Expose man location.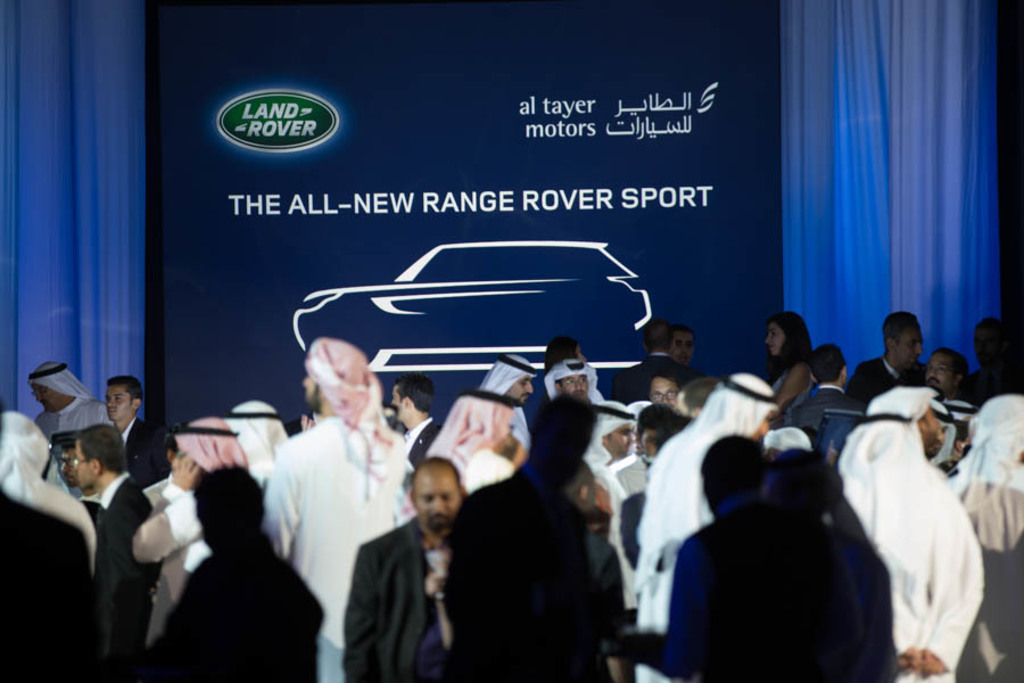
Exposed at bbox=(418, 397, 649, 681).
